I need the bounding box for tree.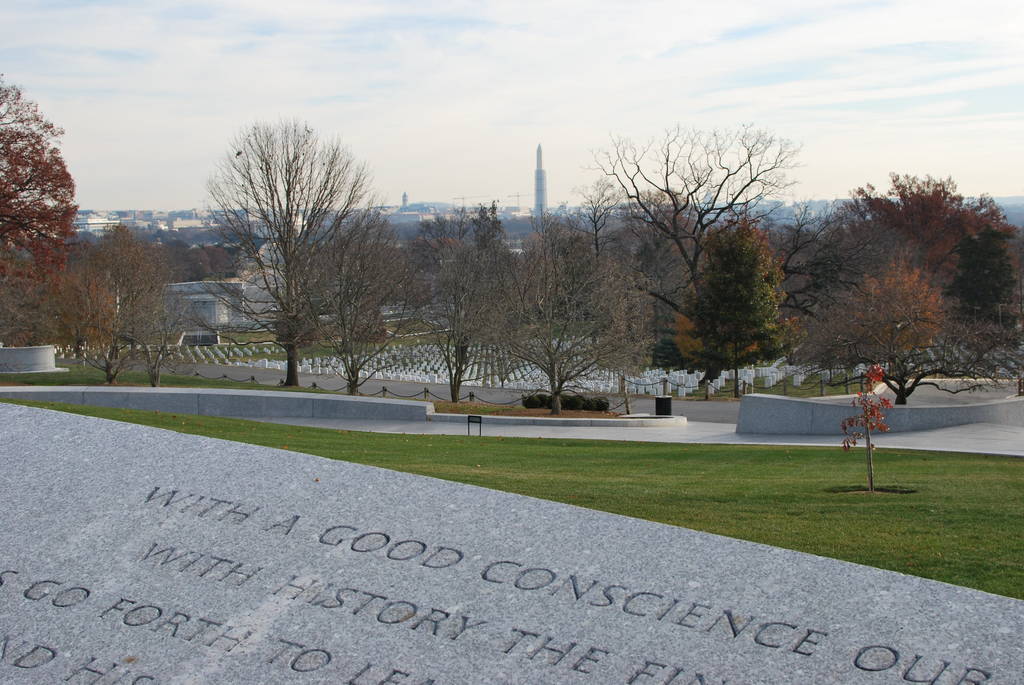
Here it is: [x1=568, y1=116, x2=820, y2=375].
